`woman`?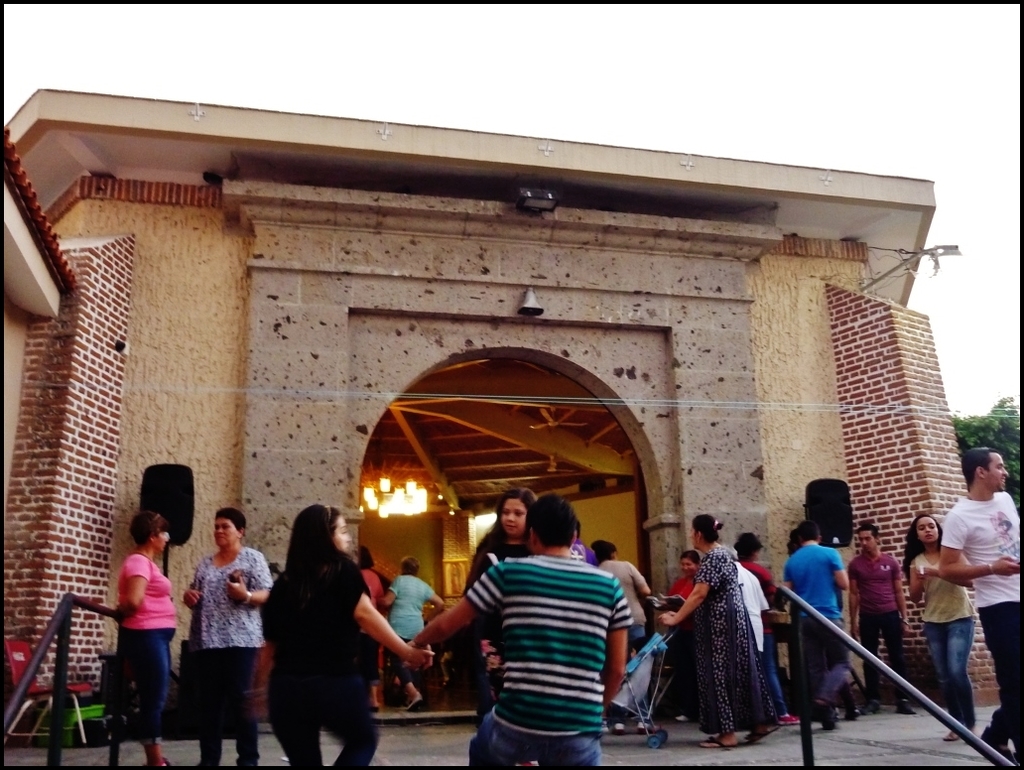
bbox=[171, 518, 262, 747]
